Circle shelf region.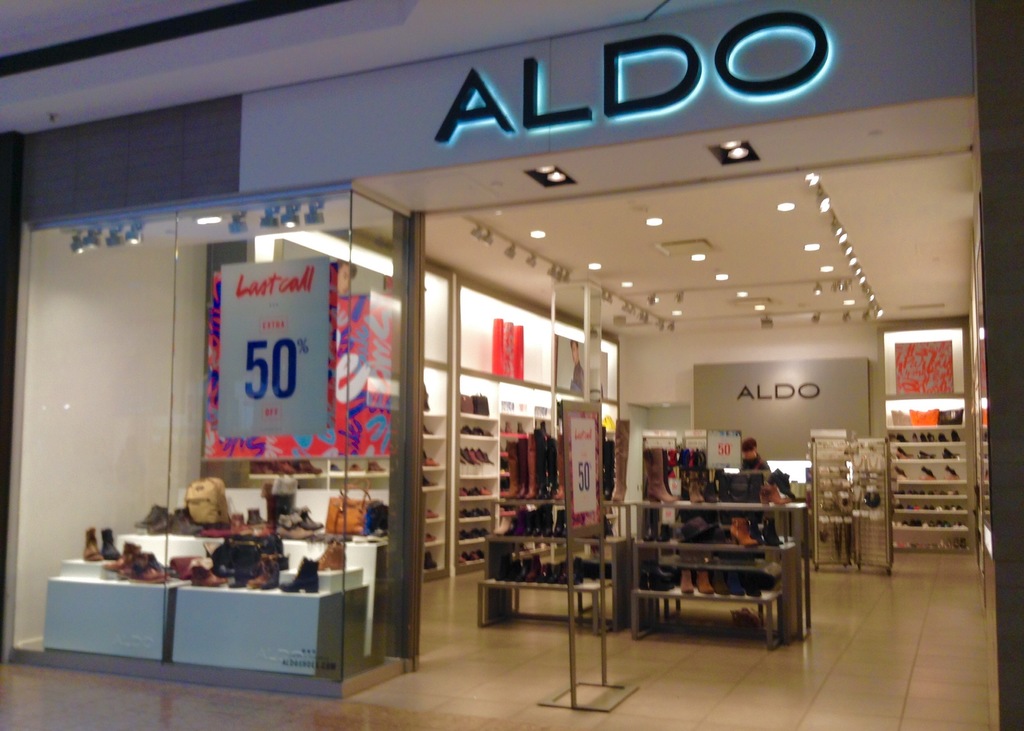
Region: [left=891, top=502, right=970, bottom=522].
